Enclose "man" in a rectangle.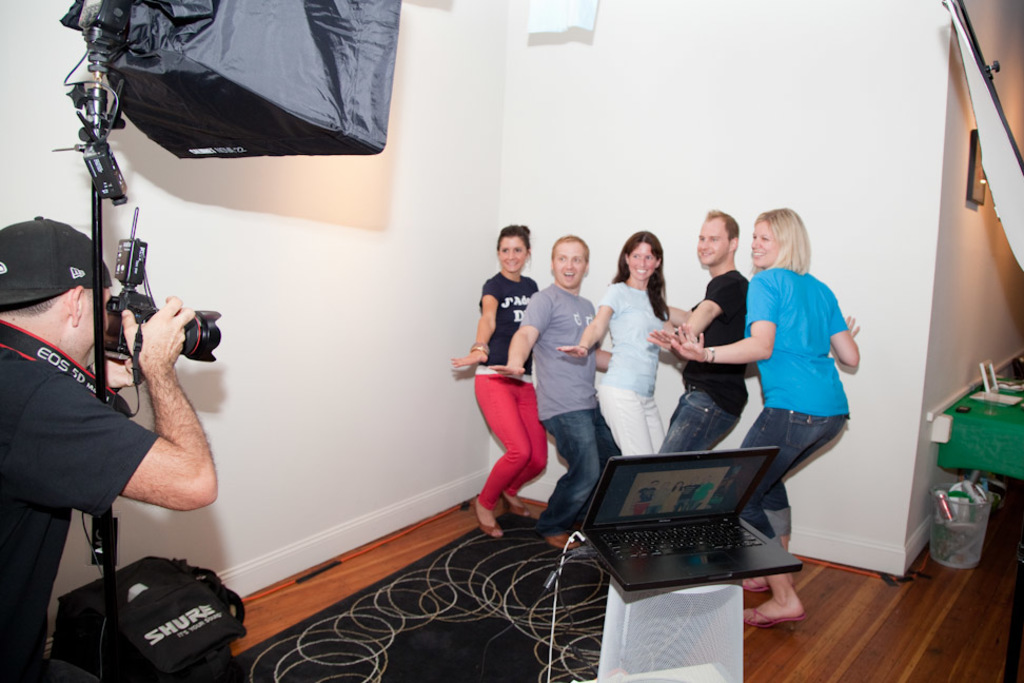
bbox=(0, 212, 217, 682).
